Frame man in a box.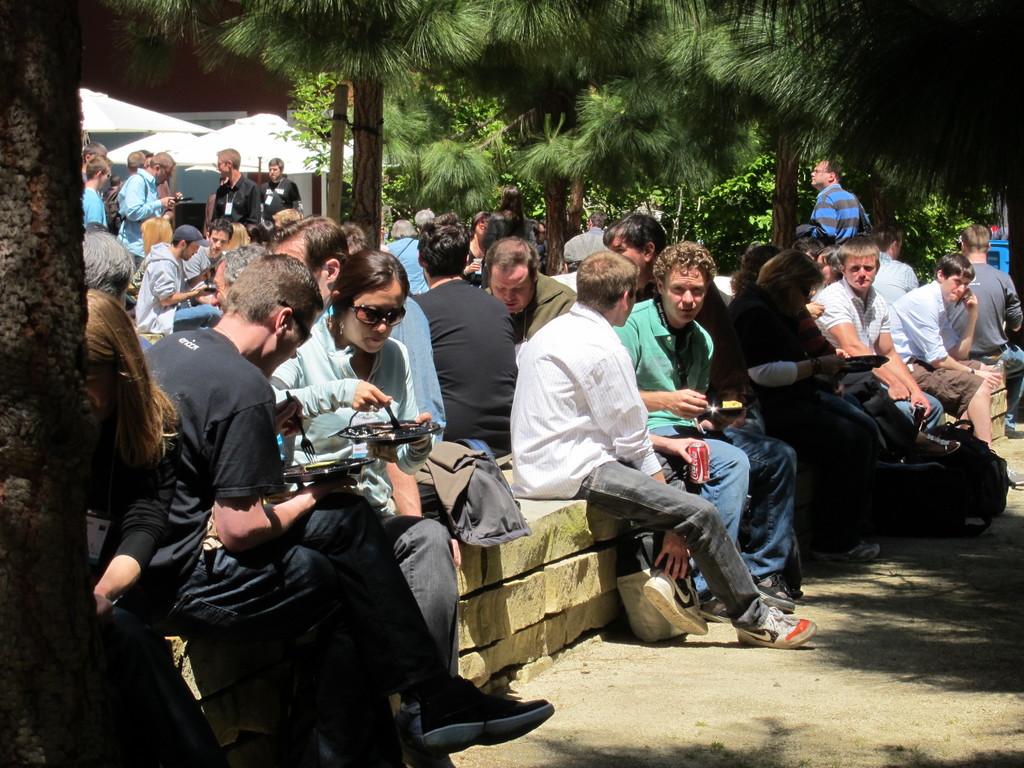
{"left": 136, "top": 254, "right": 552, "bottom": 767}.
